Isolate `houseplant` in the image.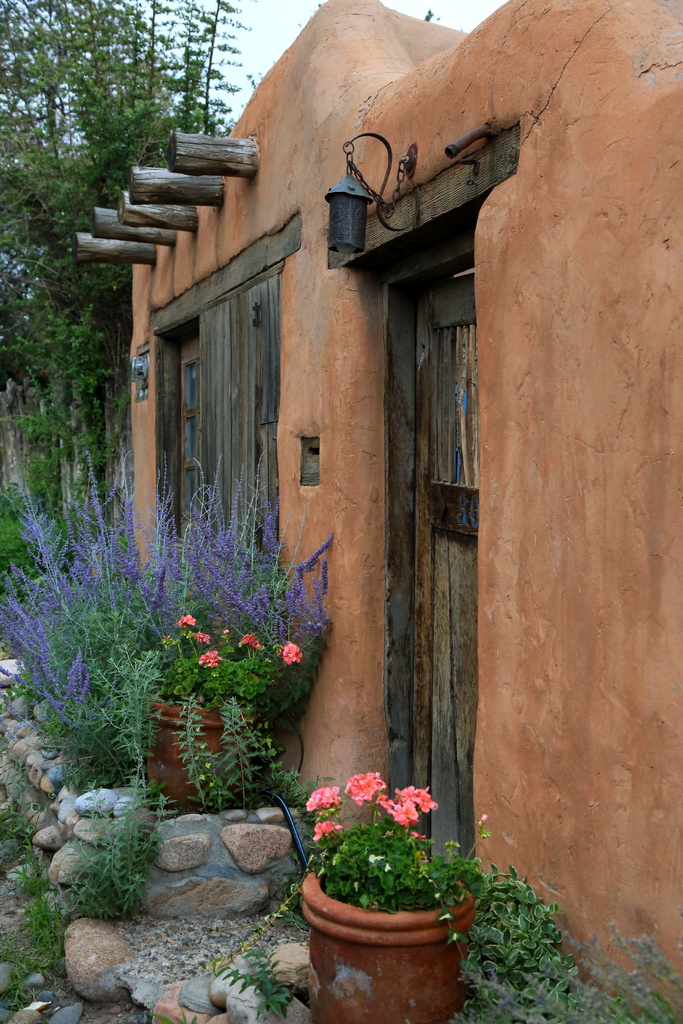
Isolated region: box(217, 770, 491, 1020).
